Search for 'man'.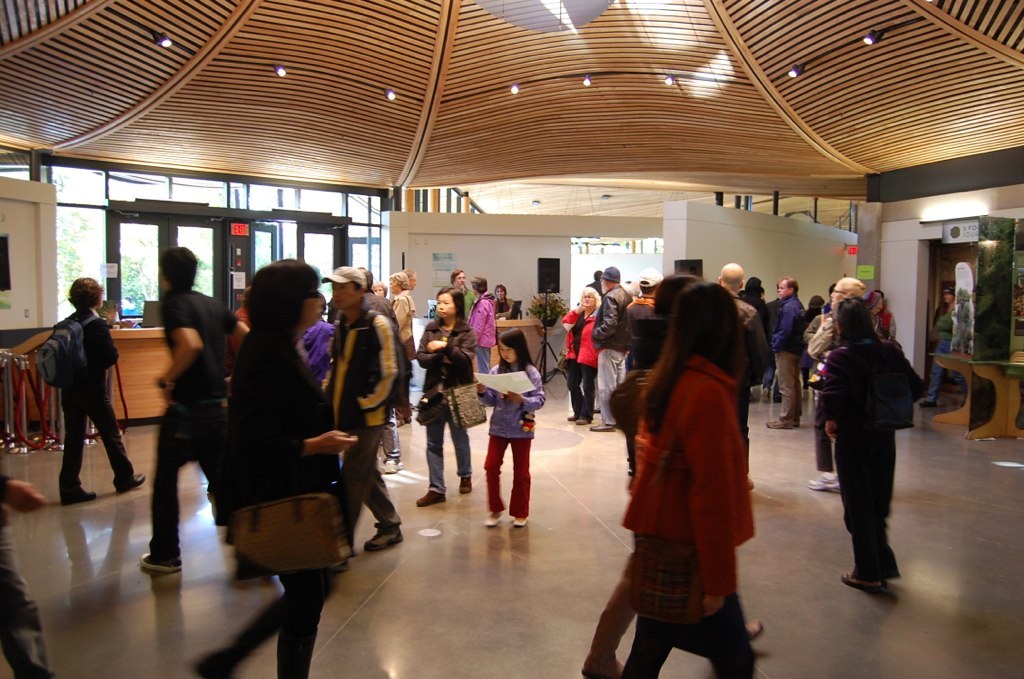
Found at x1=400 y1=267 x2=417 y2=392.
